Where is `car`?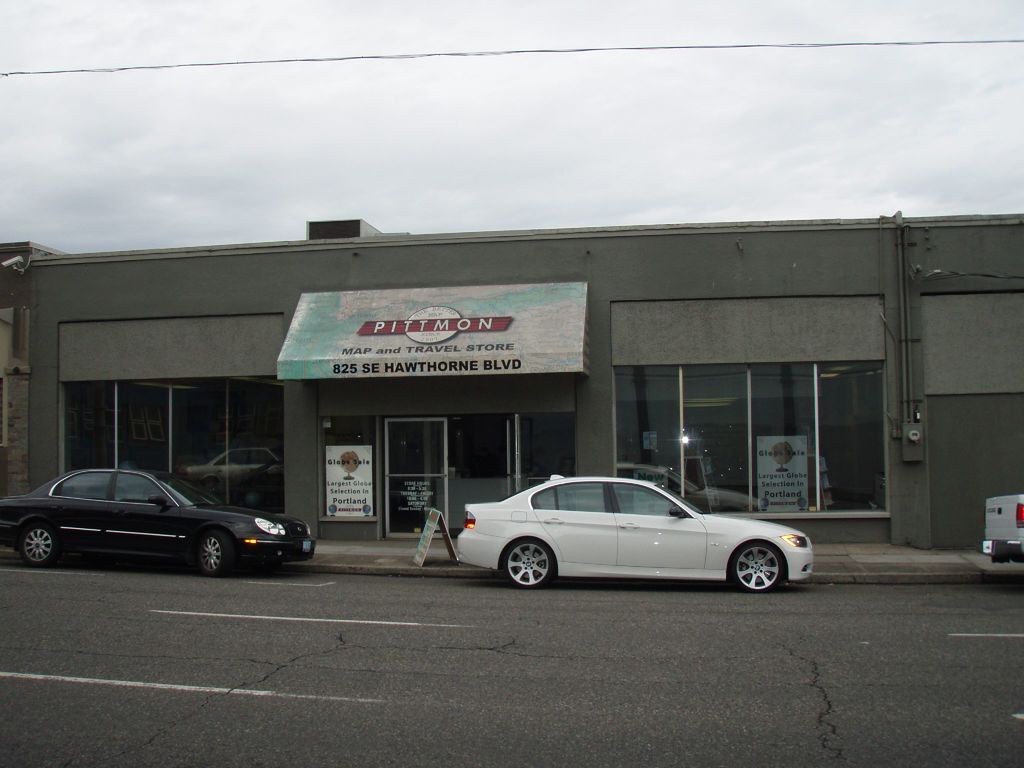
<bbox>175, 438, 280, 477</bbox>.
